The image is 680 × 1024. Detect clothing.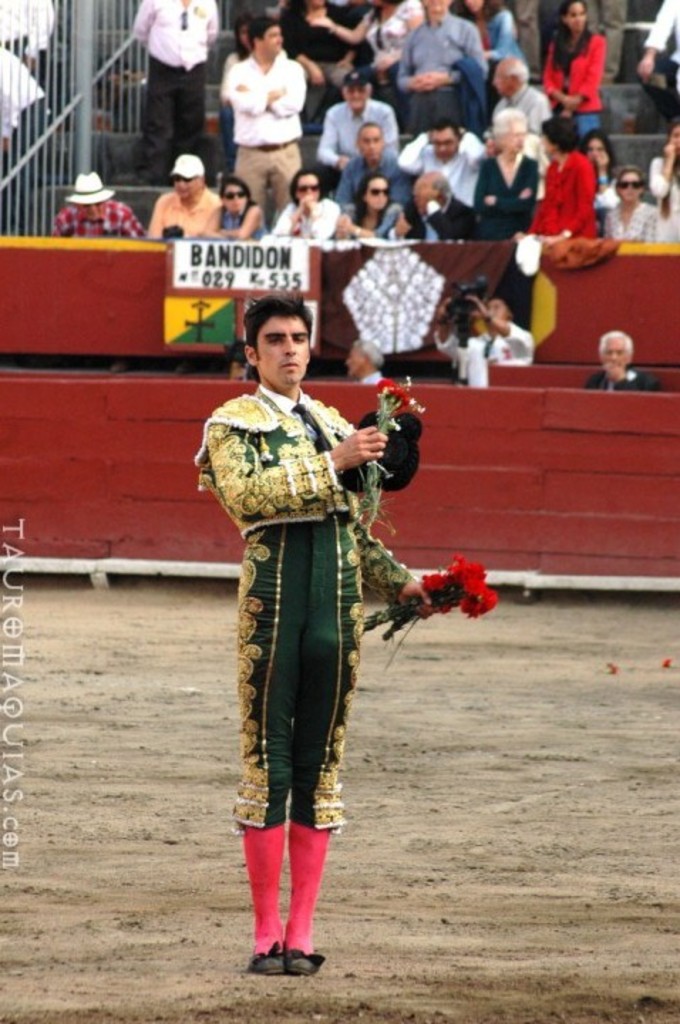
Detection: box=[394, 134, 482, 205].
